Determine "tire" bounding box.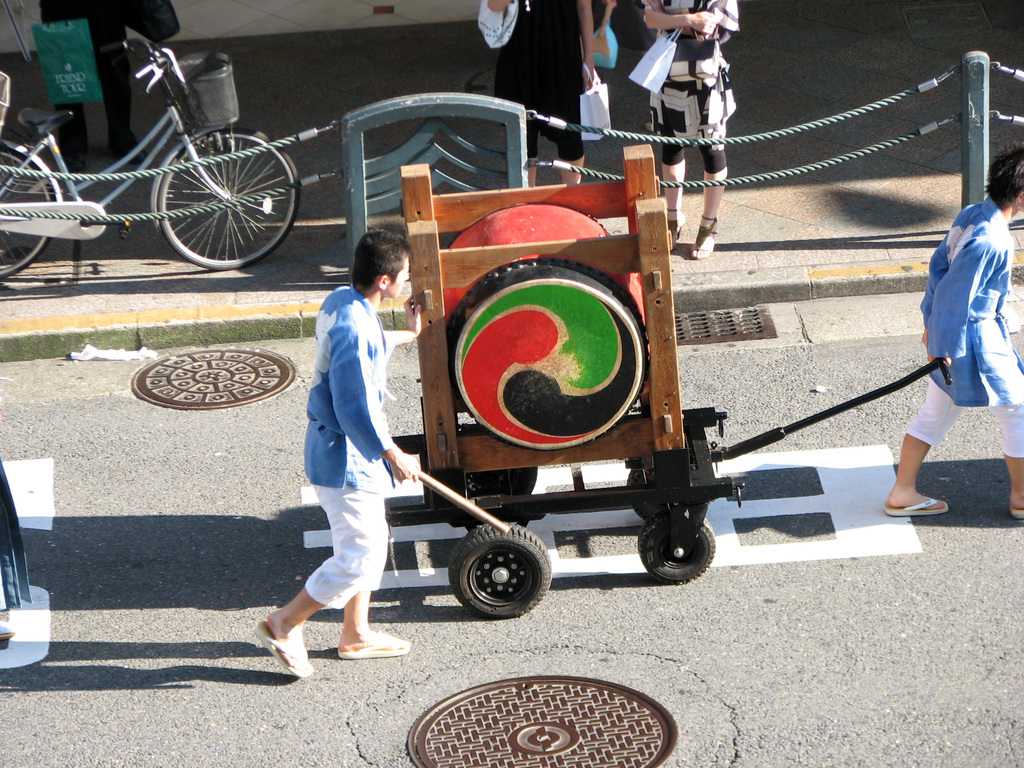
Determined: {"x1": 157, "y1": 129, "x2": 303, "y2": 266}.
